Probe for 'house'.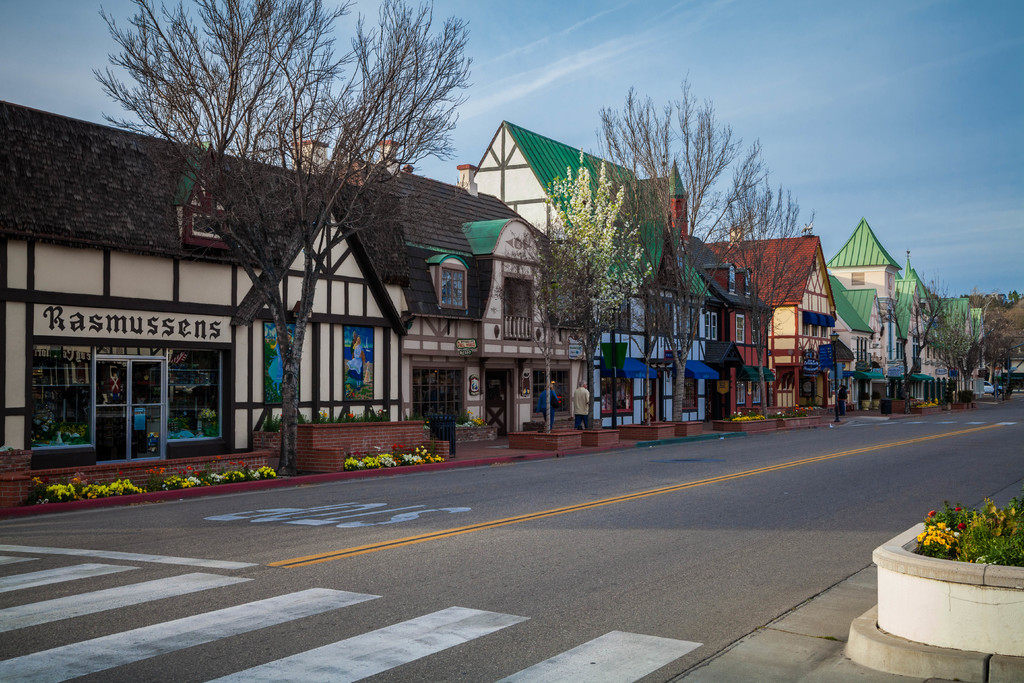
Probe result: Rect(680, 146, 839, 450).
